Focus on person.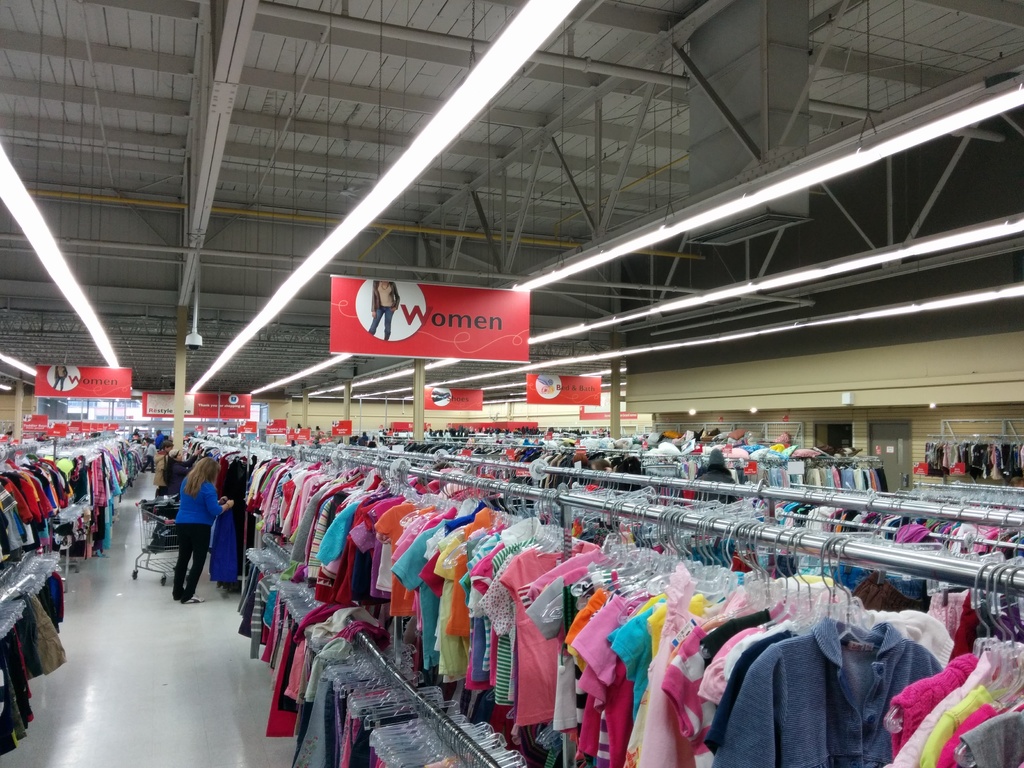
Focused at select_region(157, 430, 166, 444).
